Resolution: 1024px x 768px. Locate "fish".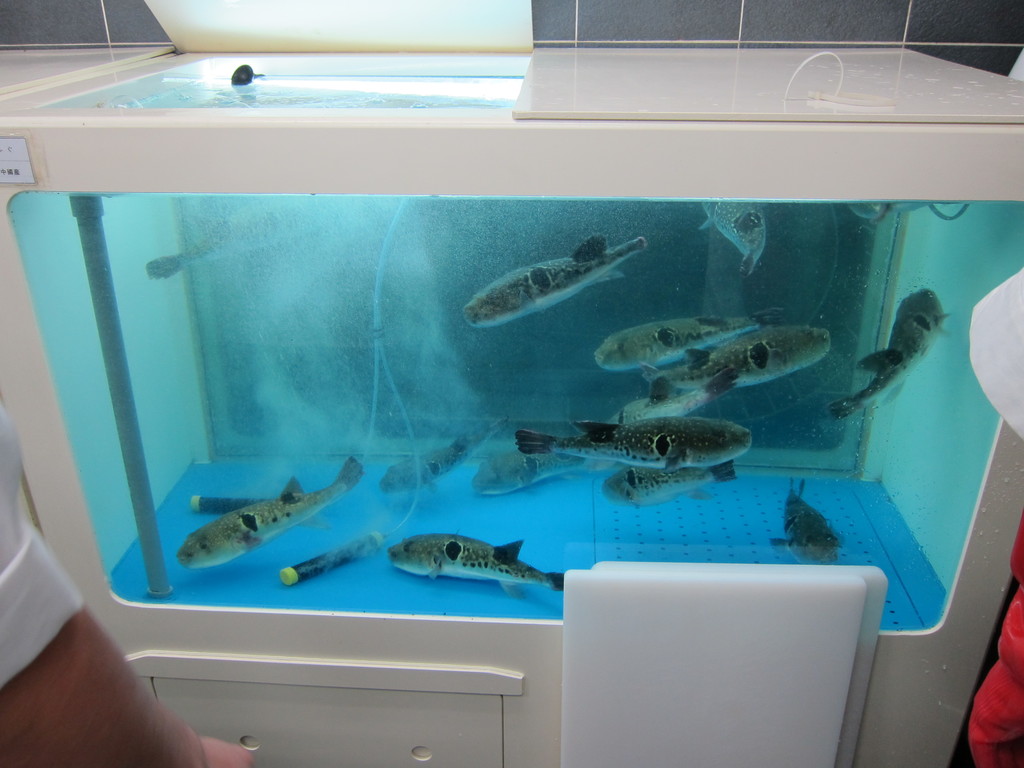
box=[150, 198, 308, 283].
